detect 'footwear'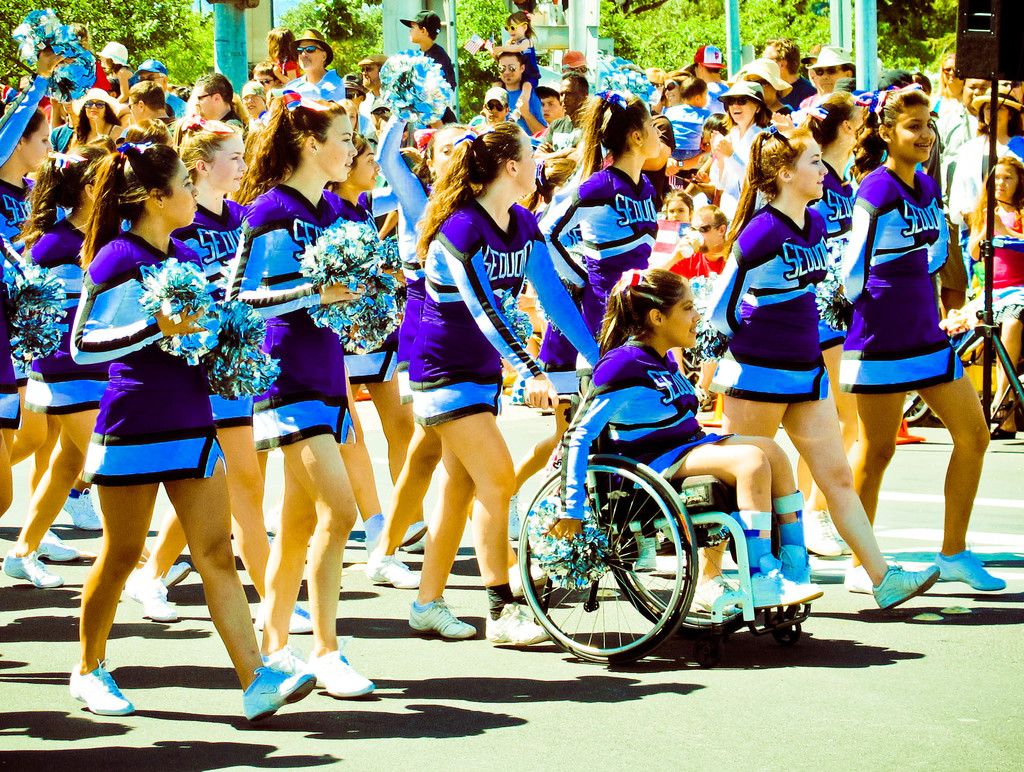
BBox(252, 603, 311, 633)
